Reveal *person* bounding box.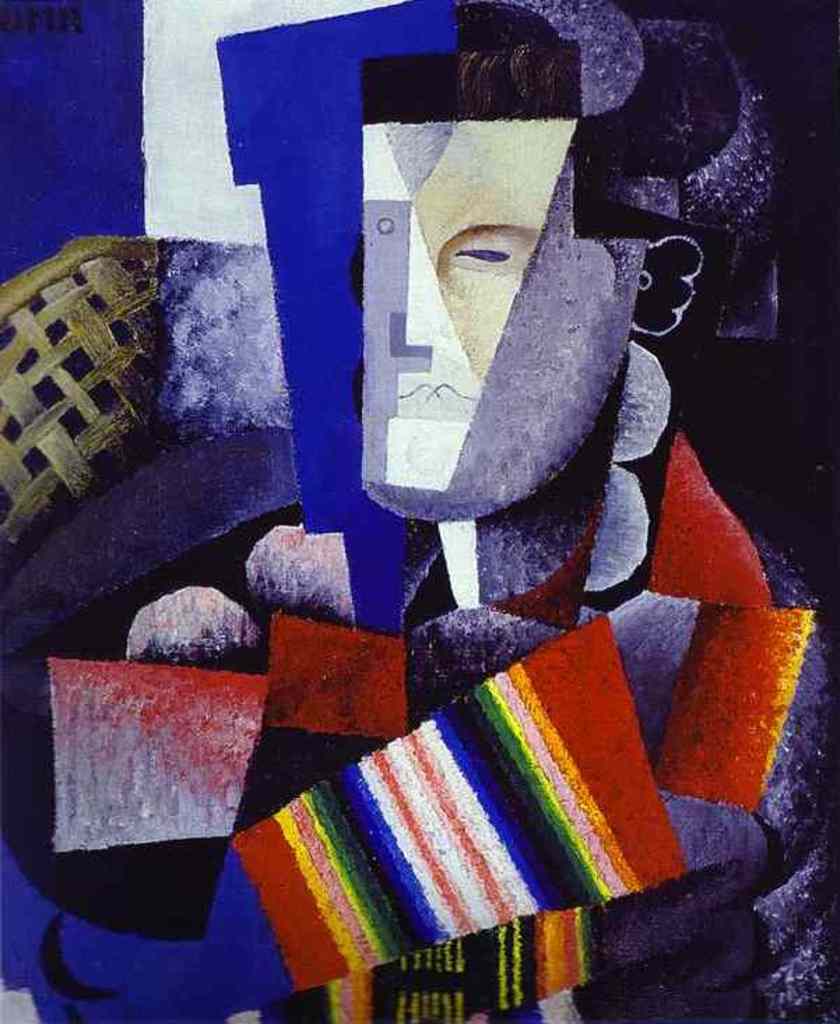
Revealed: (x1=356, y1=42, x2=662, y2=633).
